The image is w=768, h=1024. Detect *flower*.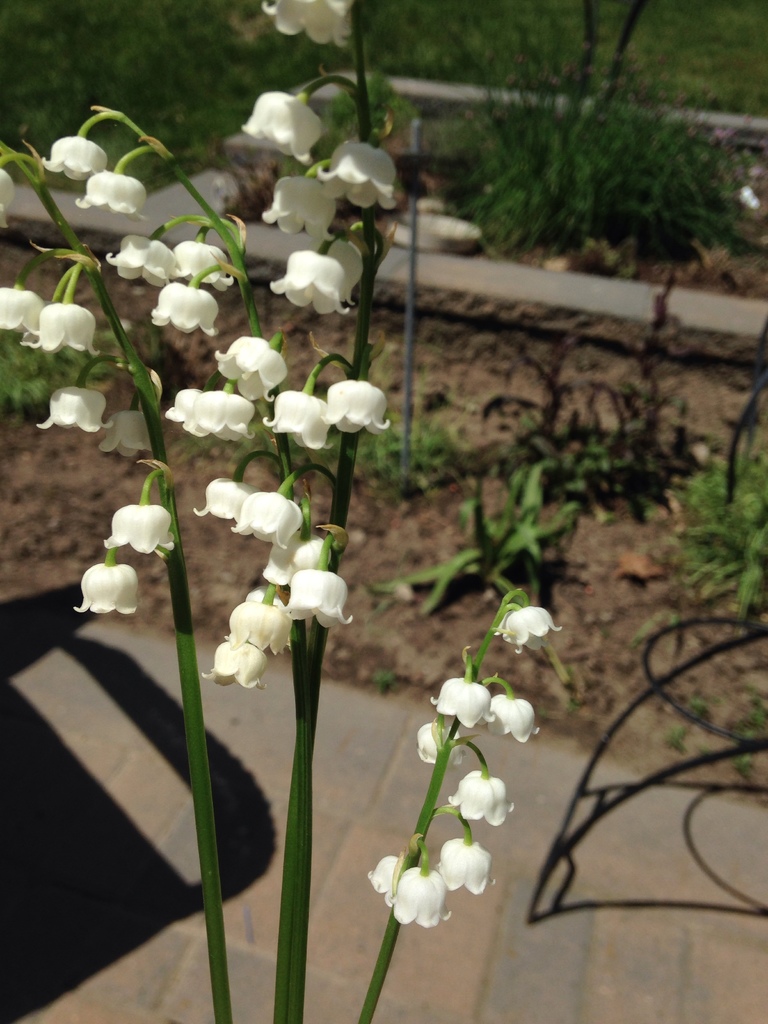
Detection: [258,525,333,588].
